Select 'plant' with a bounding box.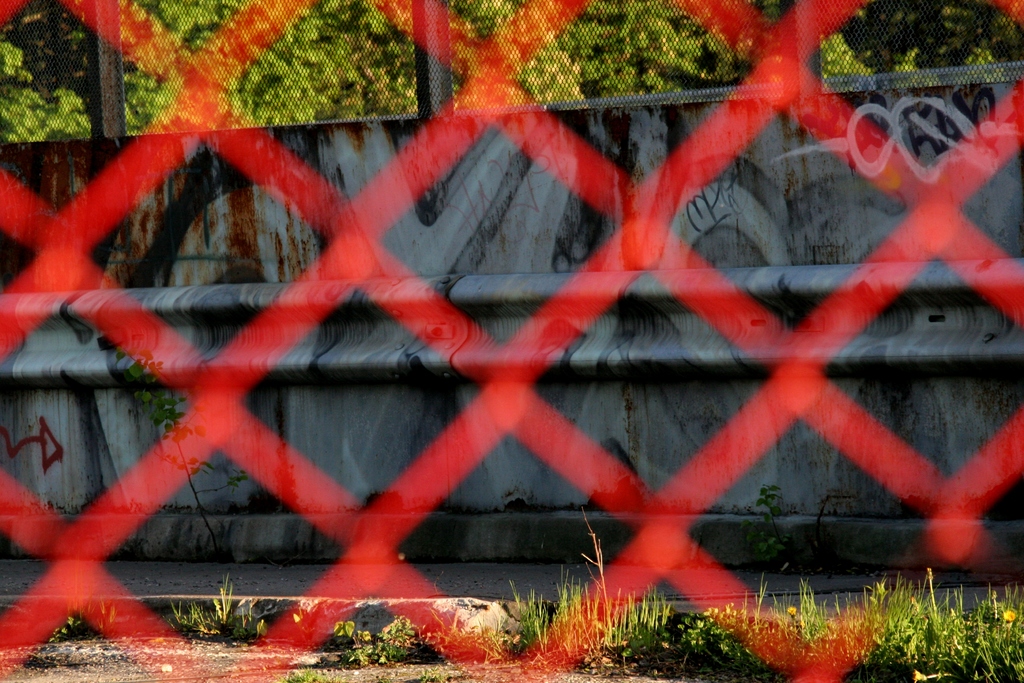
region(980, 570, 1018, 680).
